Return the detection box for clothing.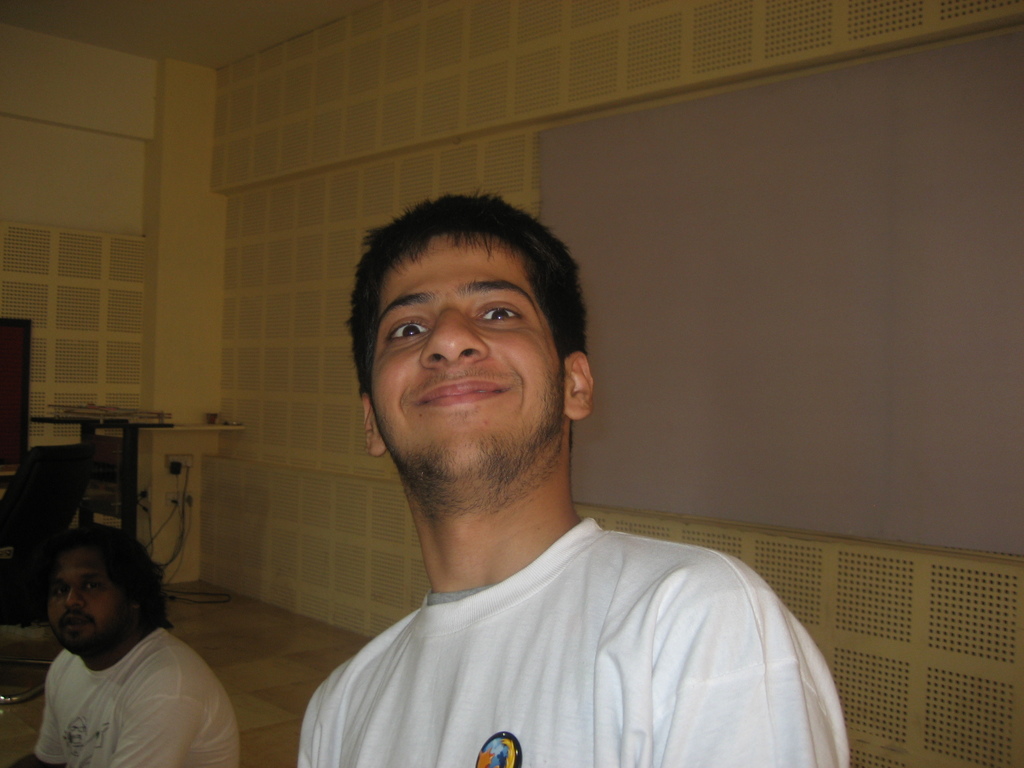
x1=294 y1=514 x2=850 y2=767.
